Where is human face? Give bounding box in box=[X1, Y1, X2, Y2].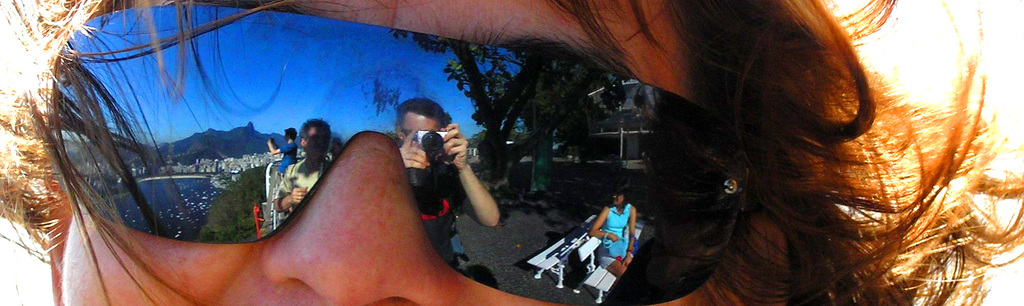
box=[613, 188, 621, 200].
